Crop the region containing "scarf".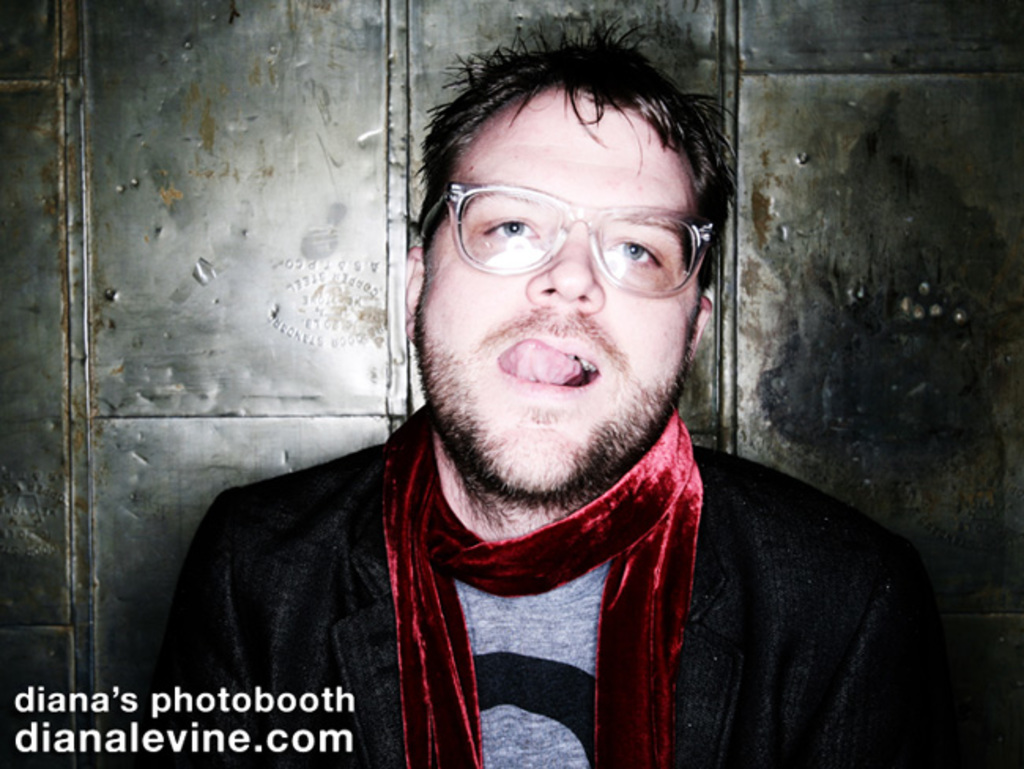
Crop region: x1=373, y1=403, x2=710, y2=767.
